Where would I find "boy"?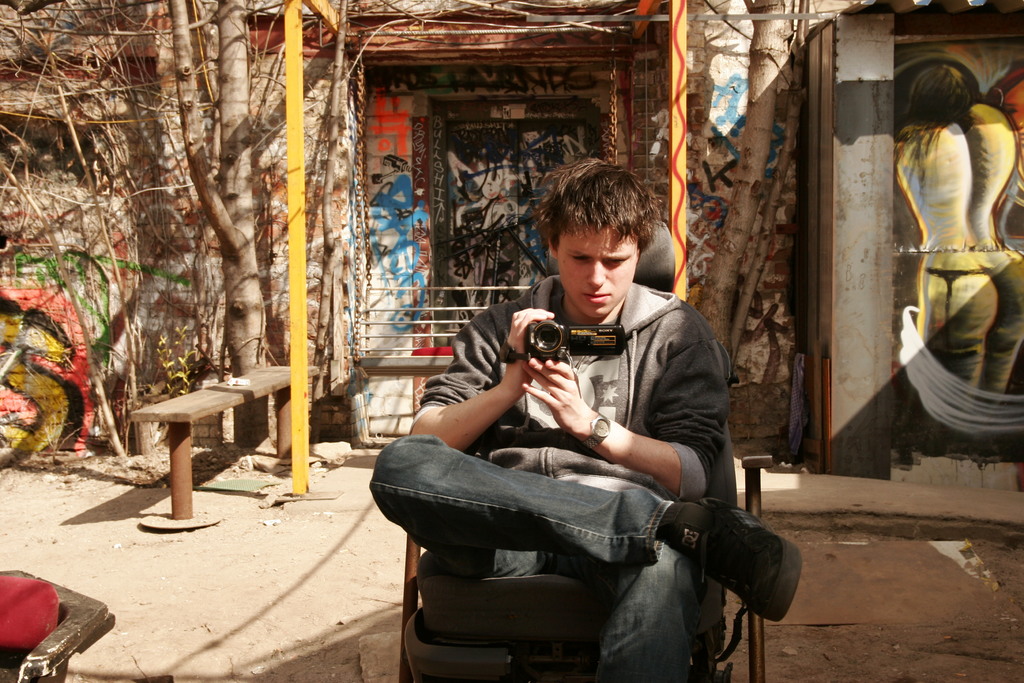
At <bbox>365, 154, 806, 682</bbox>.
